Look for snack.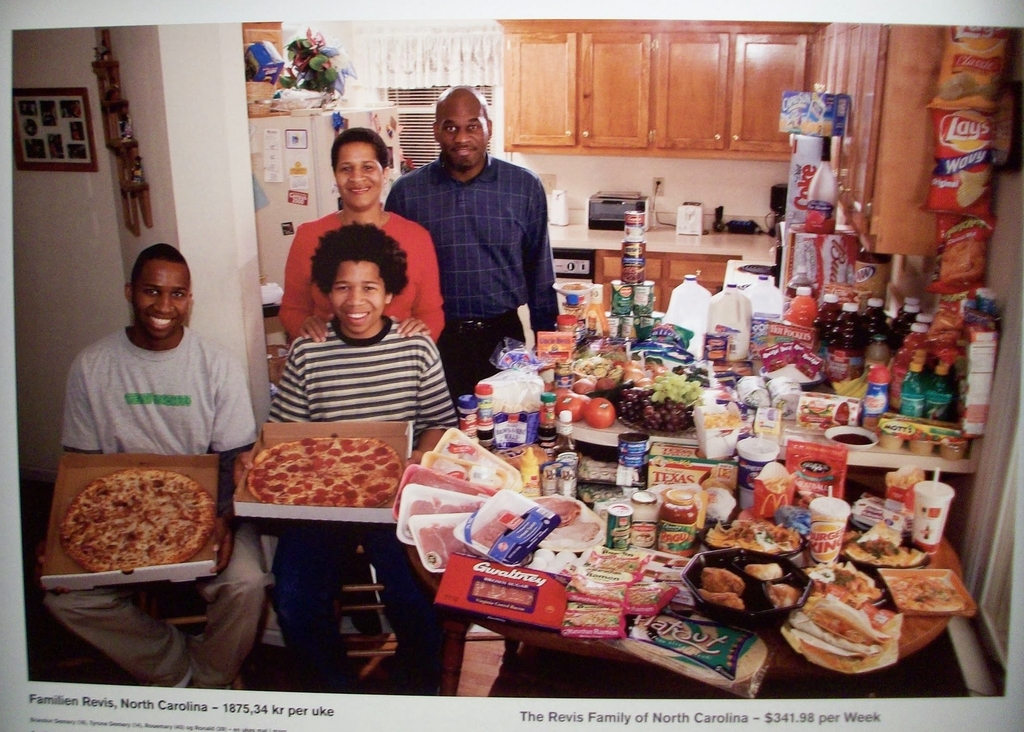
Found: 59, 468, 223, 585.
